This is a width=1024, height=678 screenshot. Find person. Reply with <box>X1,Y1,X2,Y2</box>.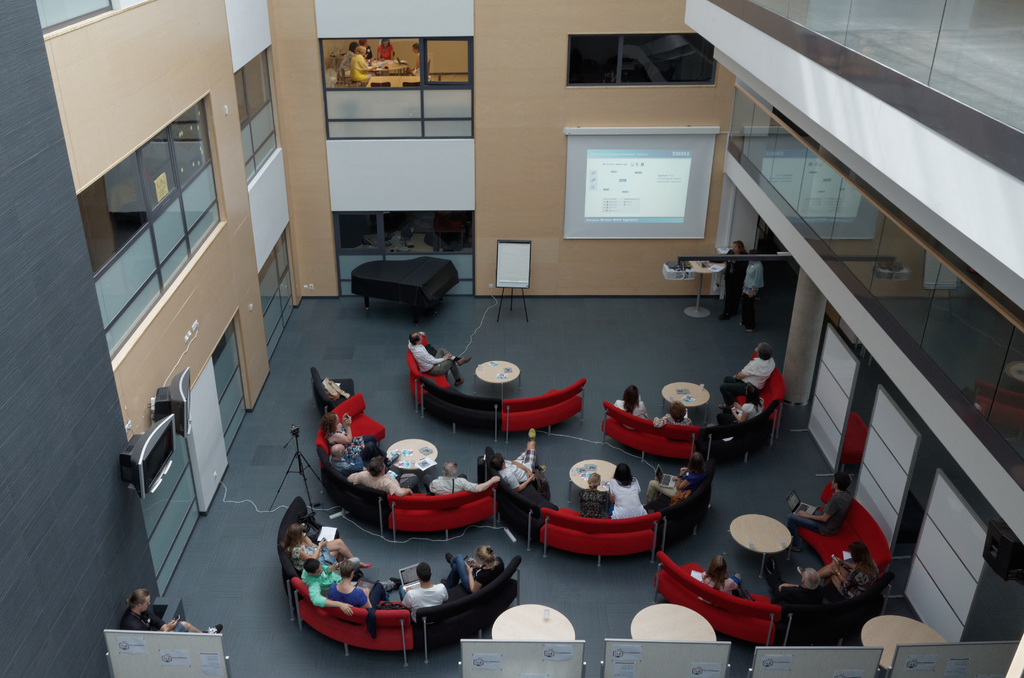
<box>610,458,651,510</box>.
